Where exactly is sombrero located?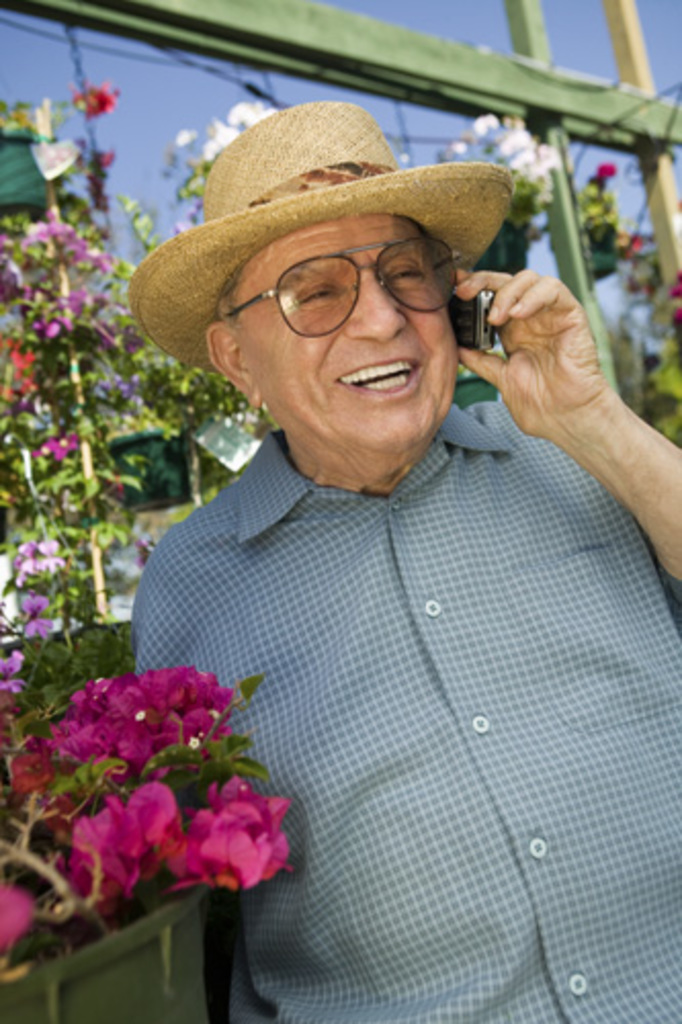
Its bounding box is {"left": 125, "top": 96, "right": 518, "bottom": 373}.
